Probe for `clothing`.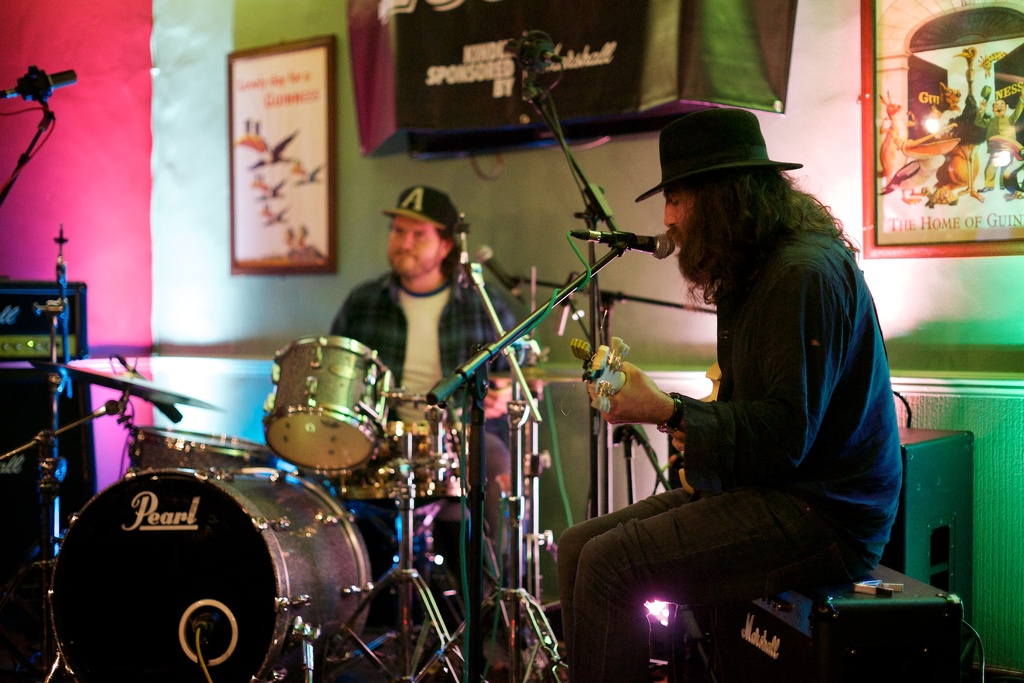
Probe result: (582,219,899,646).
